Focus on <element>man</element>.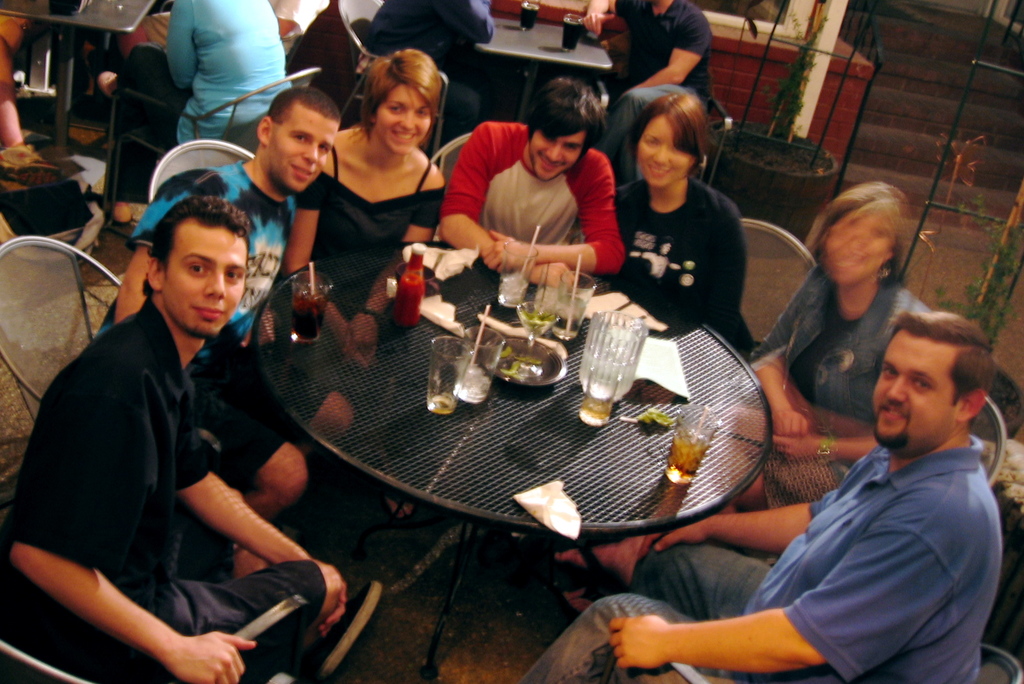
Focused at bbox=(583, 0, 730, 193).
